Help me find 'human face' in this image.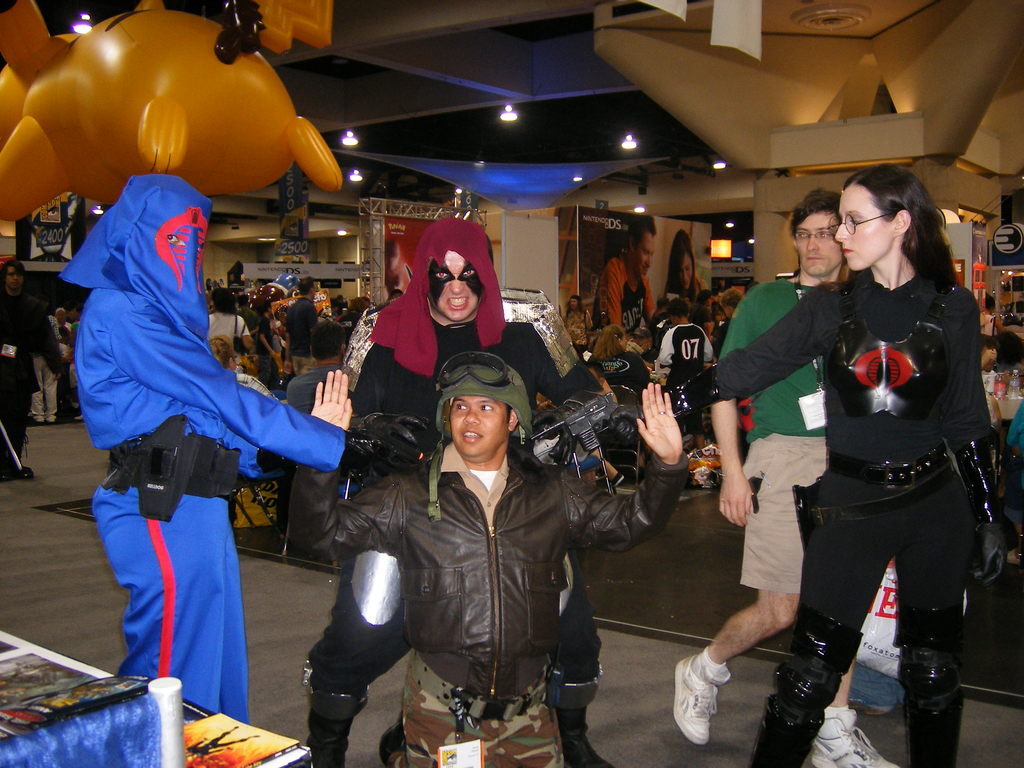
Found it: 796/211/838/270.
